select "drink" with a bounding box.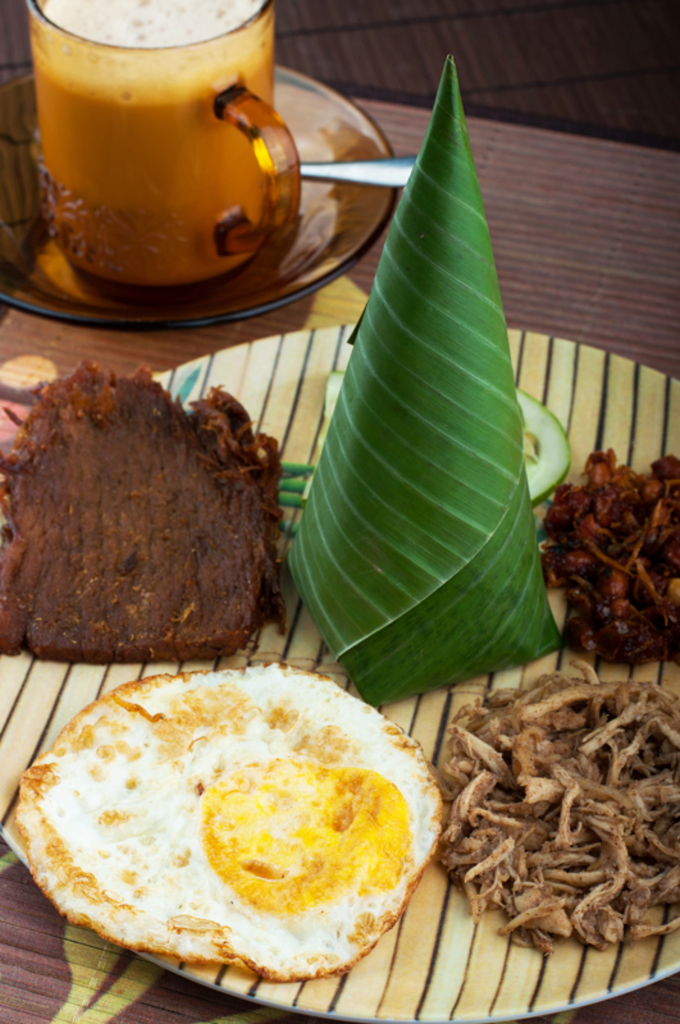
20 0 289 292.
